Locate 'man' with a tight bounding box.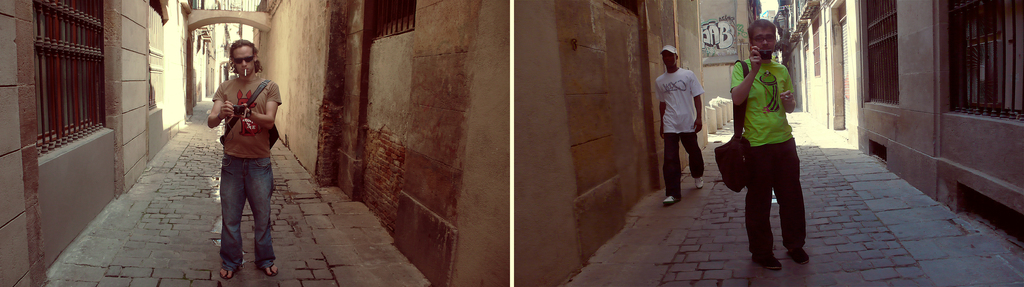
[724,22,820,275].
